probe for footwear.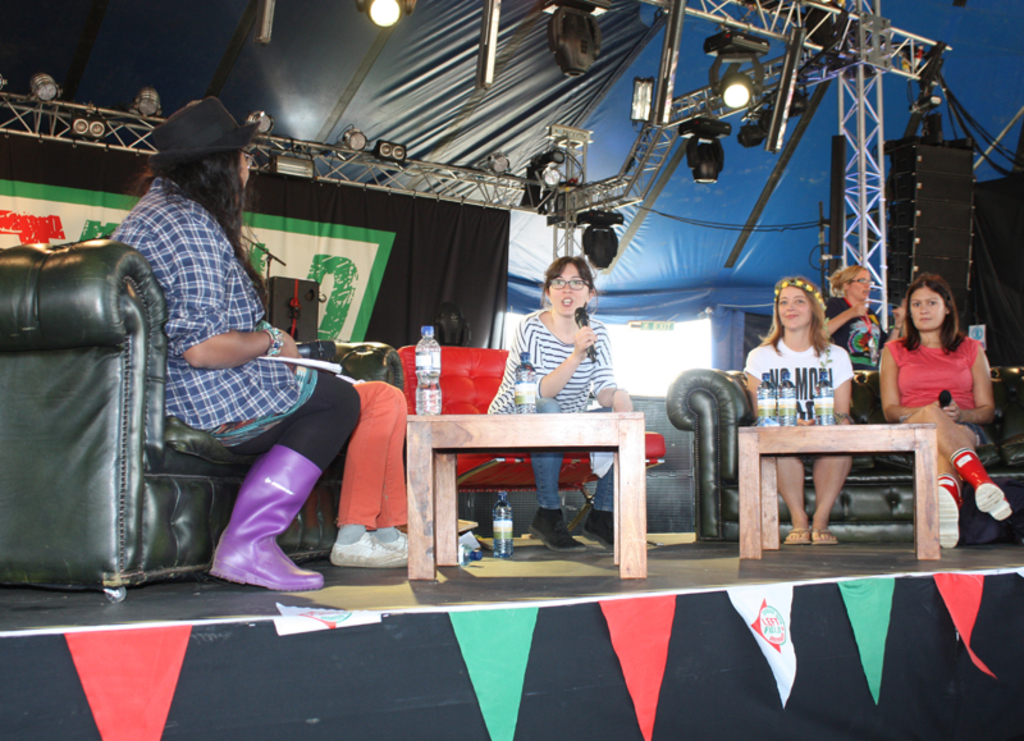
Probe result: rect(950, 449, 1012, 517).
